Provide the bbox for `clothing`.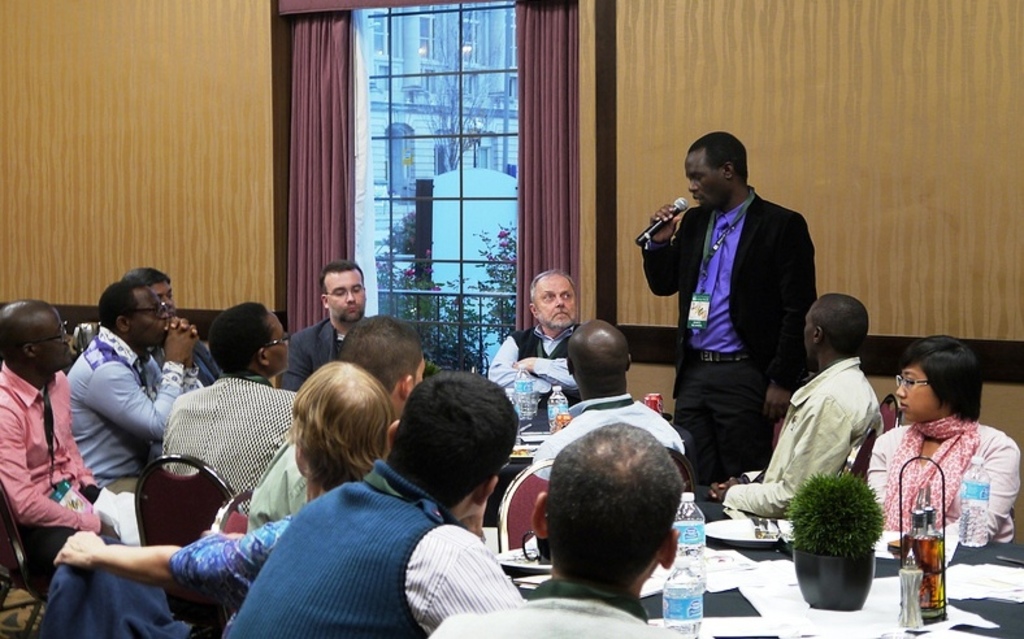
left=483, top=309, right=591, bottom=395.
